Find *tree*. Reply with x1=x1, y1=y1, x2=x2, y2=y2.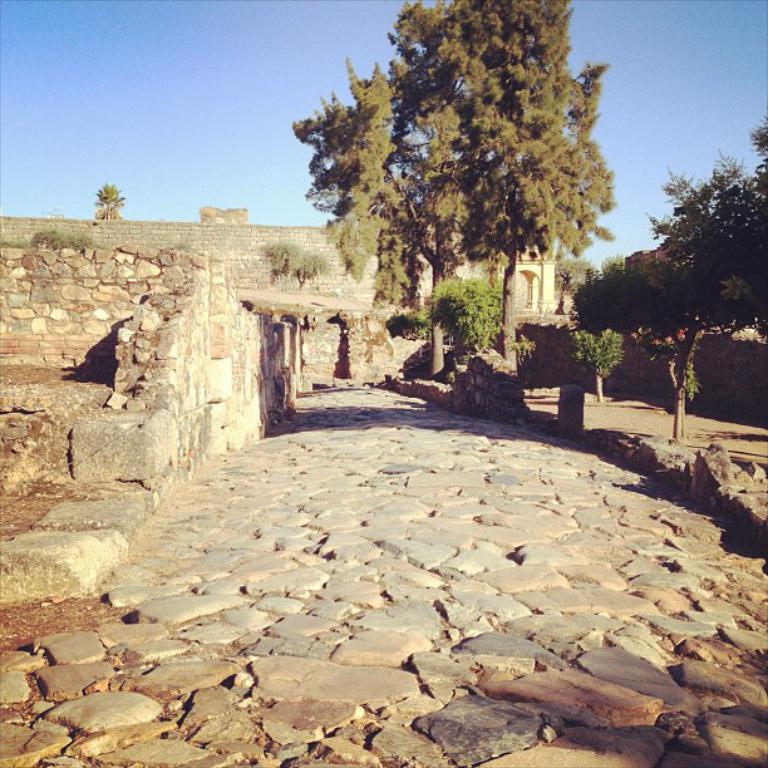
x1=616, y1=153, x2=767, y2=433.
